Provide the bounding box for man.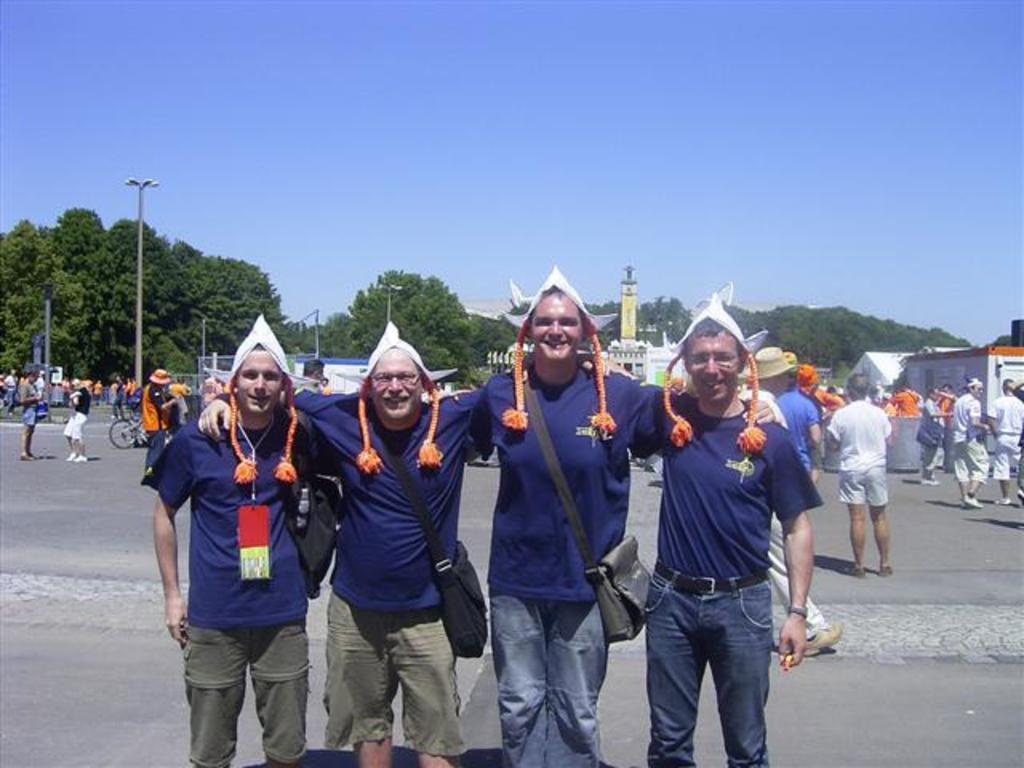
region(298, 358, 320, 395).
